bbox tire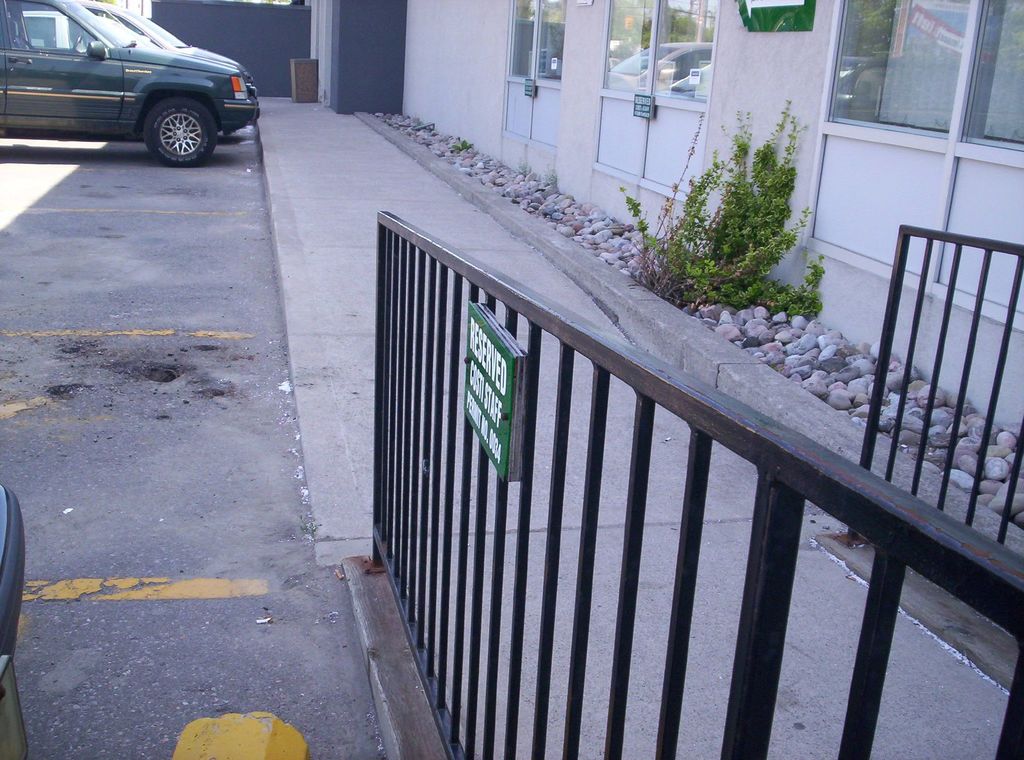
141,97,220,165
